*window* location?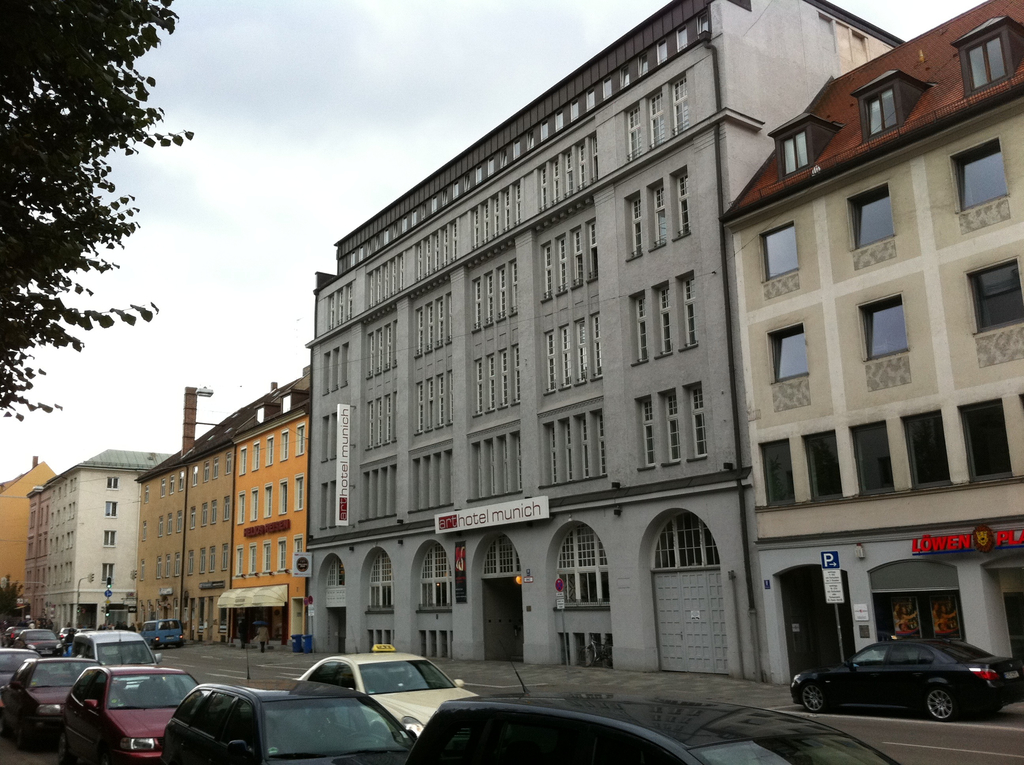
left=656, top=42, right=668, bottom=64
